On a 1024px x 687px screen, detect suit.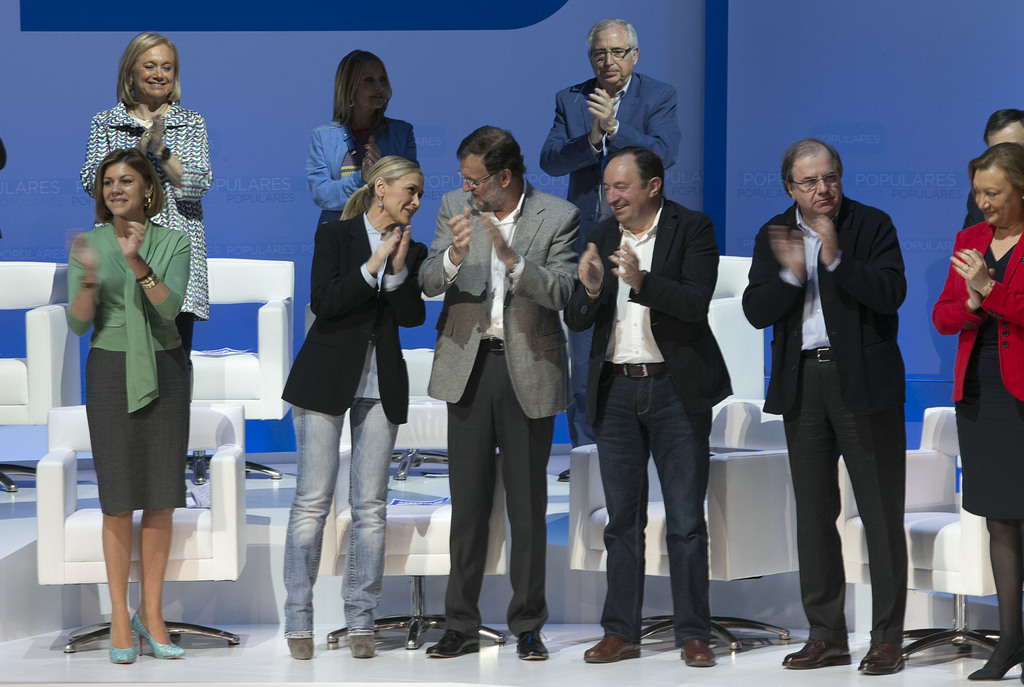
<region>567, 198, 735, 424</region>.
